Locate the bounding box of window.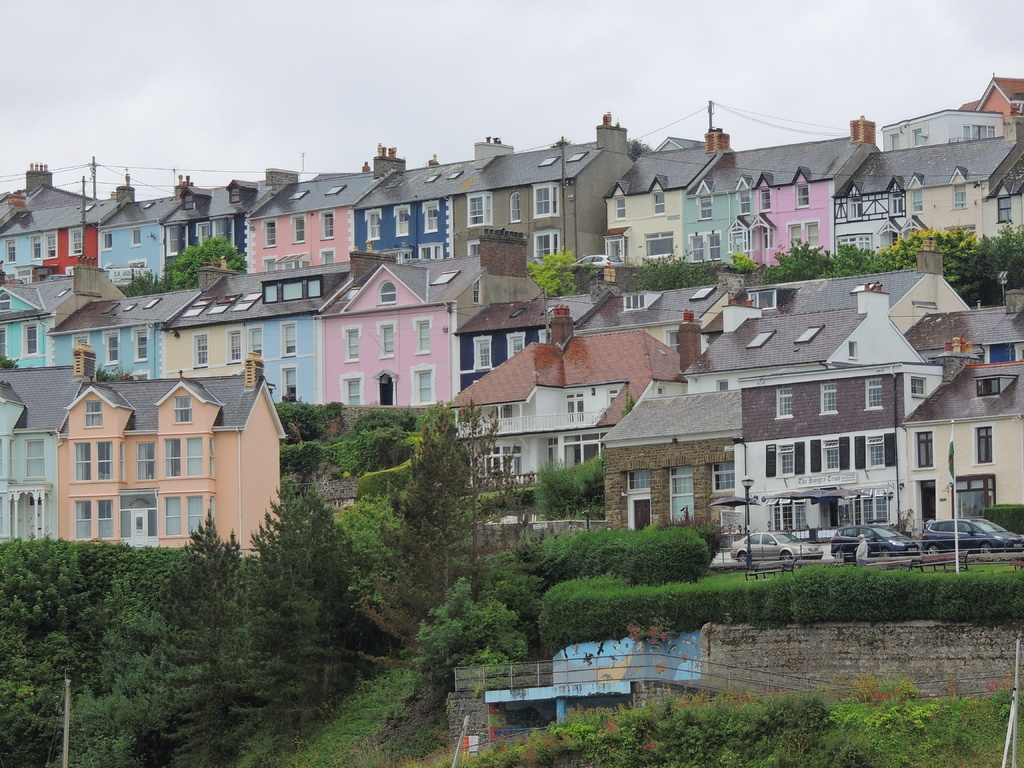
Bounding box: [left=210, top=222, right=237, bottom=247].
